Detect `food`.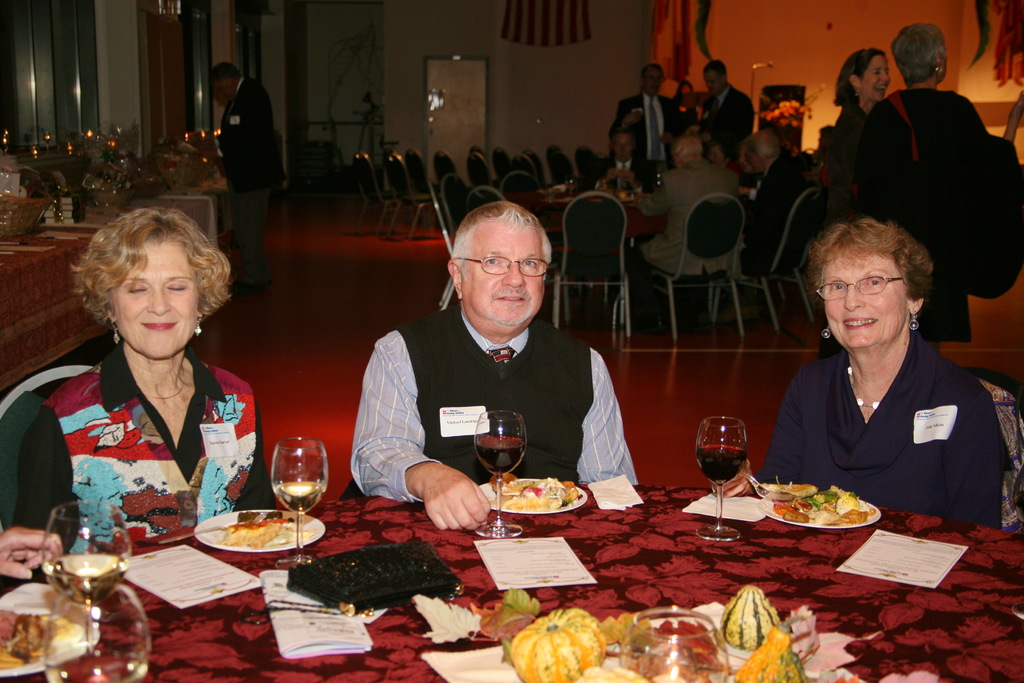
Detected at rect(716, 582, 783, 651).
